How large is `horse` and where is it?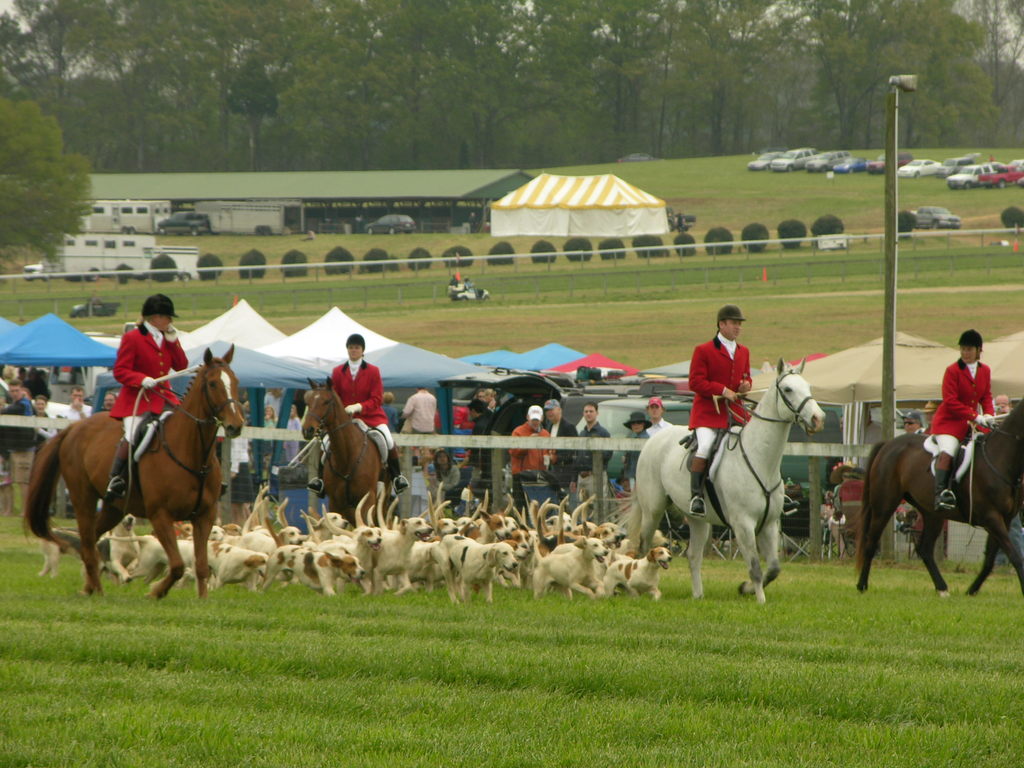
Bounding box: box(599, 352, 828, 603).
